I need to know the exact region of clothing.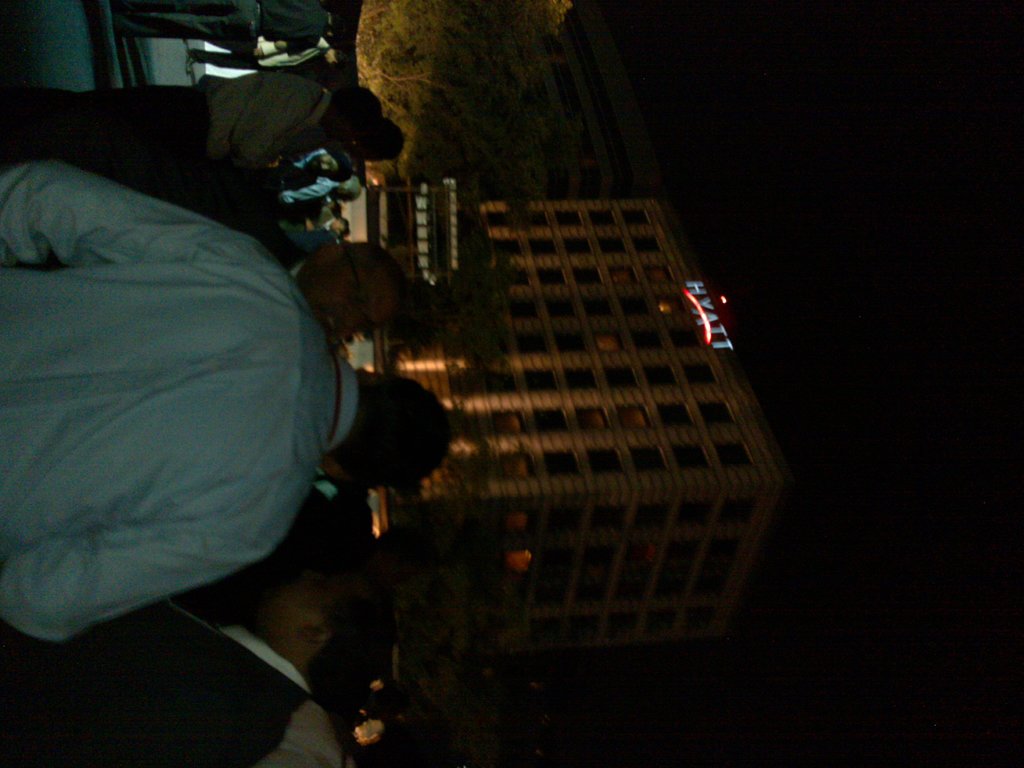
Region: 218:217:310:278.
